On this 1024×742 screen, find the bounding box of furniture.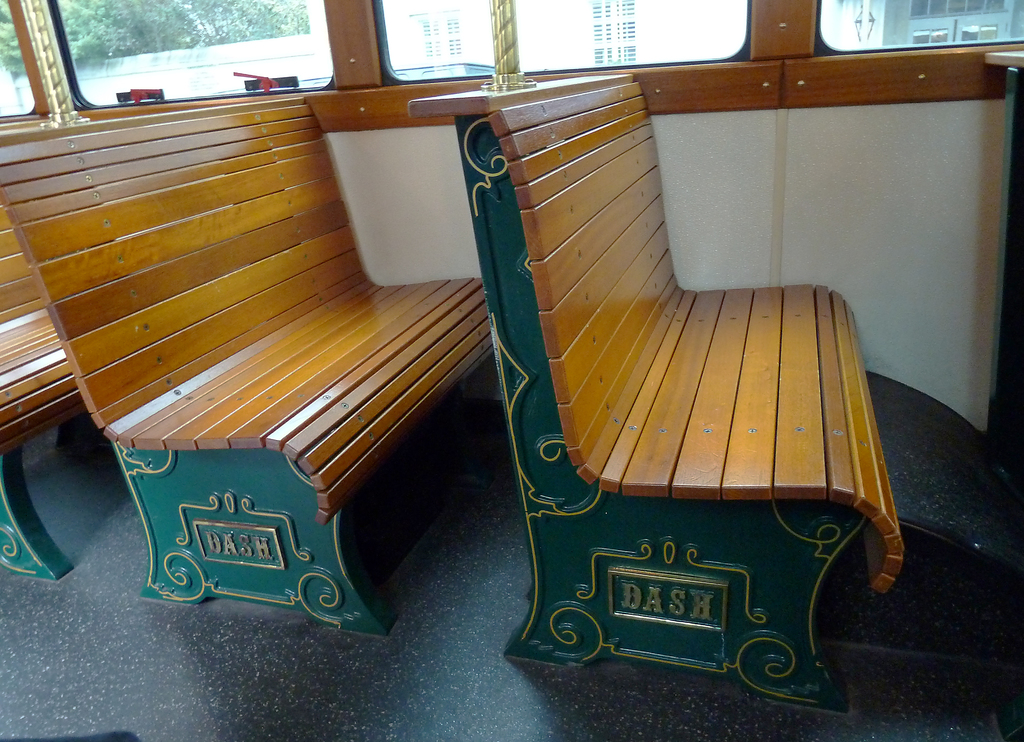
Bounding box: {"x1": 409, "y1": 73, "x2": 906, "y2": 711}.
